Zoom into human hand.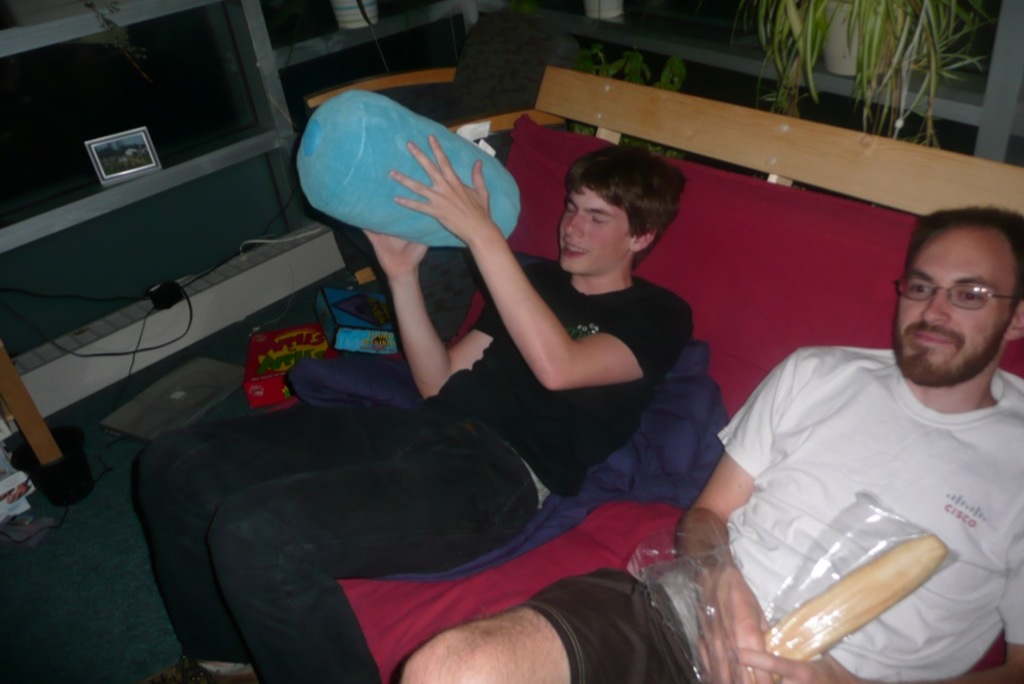
Zoom target: 361/229/431/274.
